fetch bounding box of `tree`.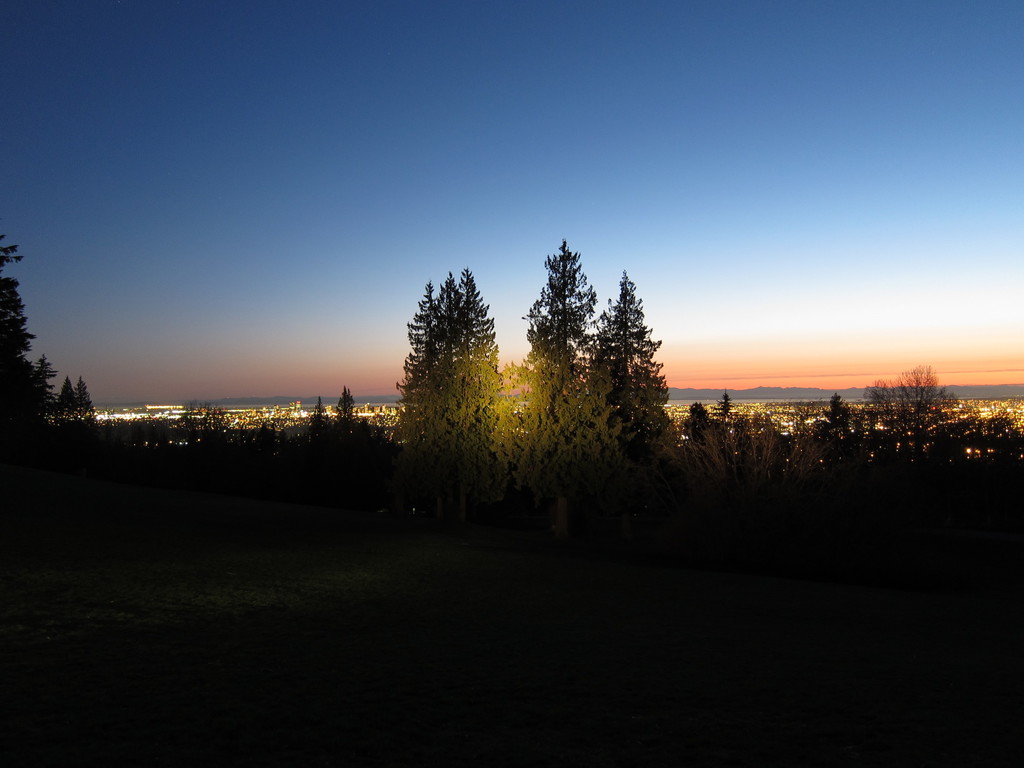
Bbox: [x1=0, y1=229, x2=36, y2=426].
